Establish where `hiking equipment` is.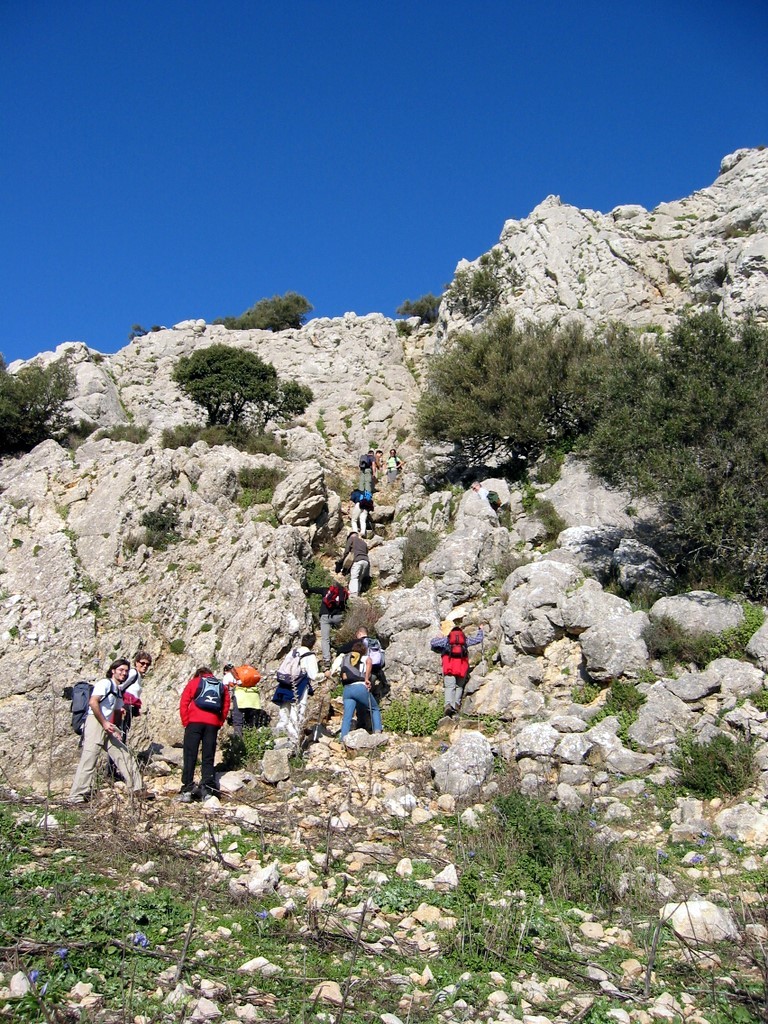
Established at BBox(335, 634, 374, 686).
